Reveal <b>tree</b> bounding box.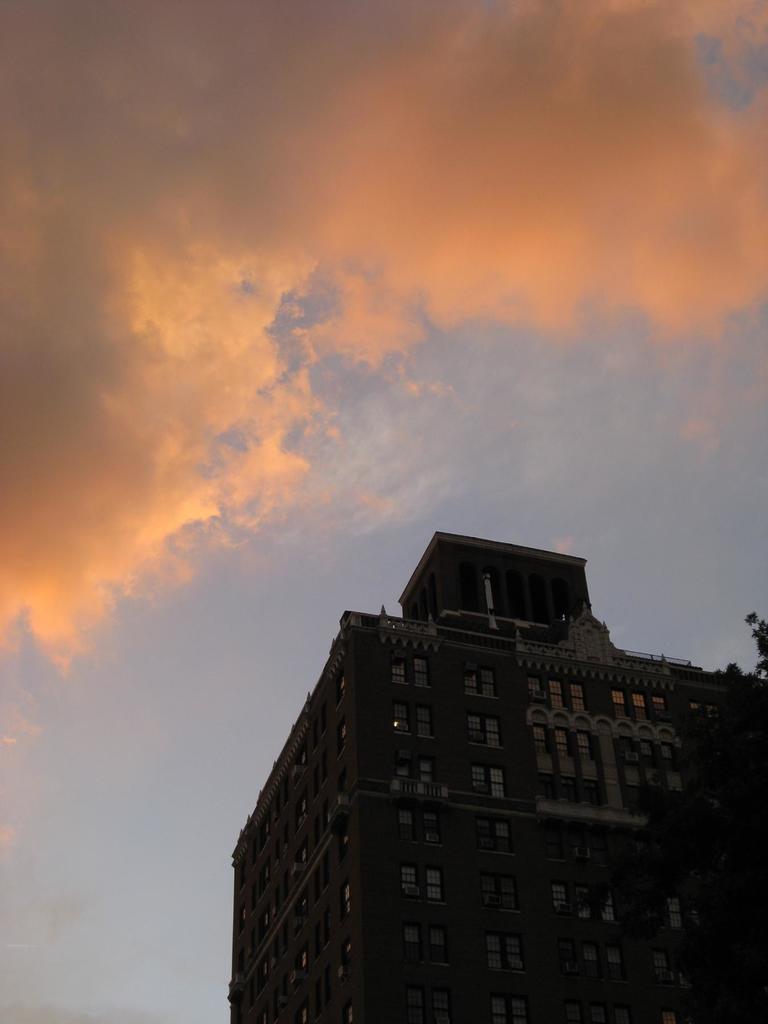
Revealed: <region>669, 616, 767, 929</region>.
